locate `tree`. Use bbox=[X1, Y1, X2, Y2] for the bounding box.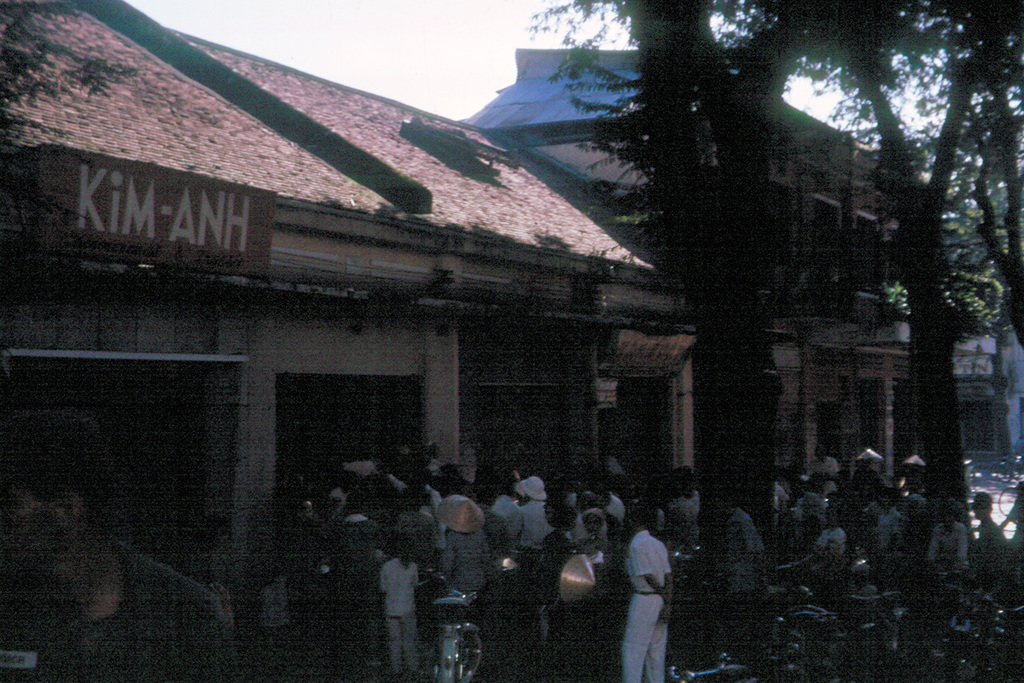
bbox=[794, 0, 1019, 604].
